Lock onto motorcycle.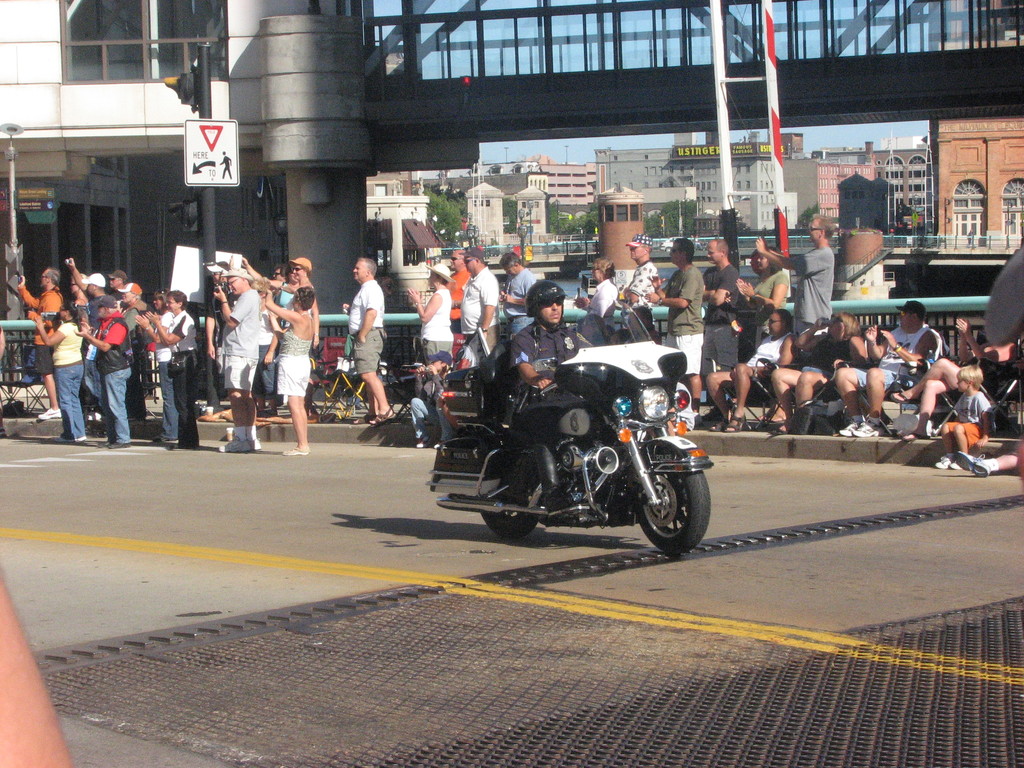
Locked: [left=421, top=344, right=712, bottom=556].
